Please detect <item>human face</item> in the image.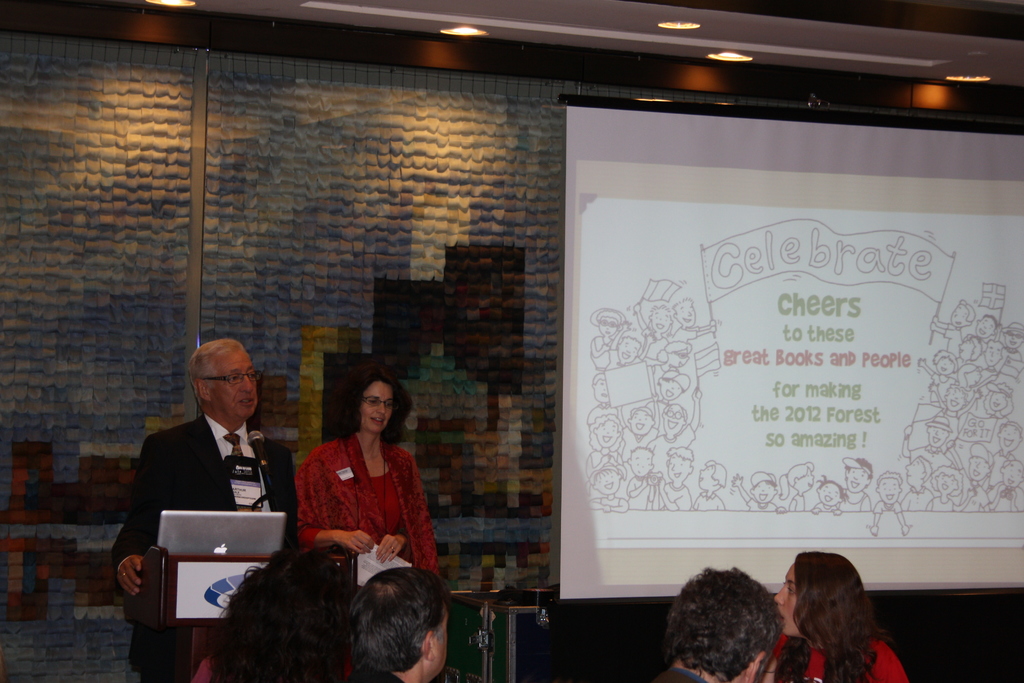
(678,304,695,325).
